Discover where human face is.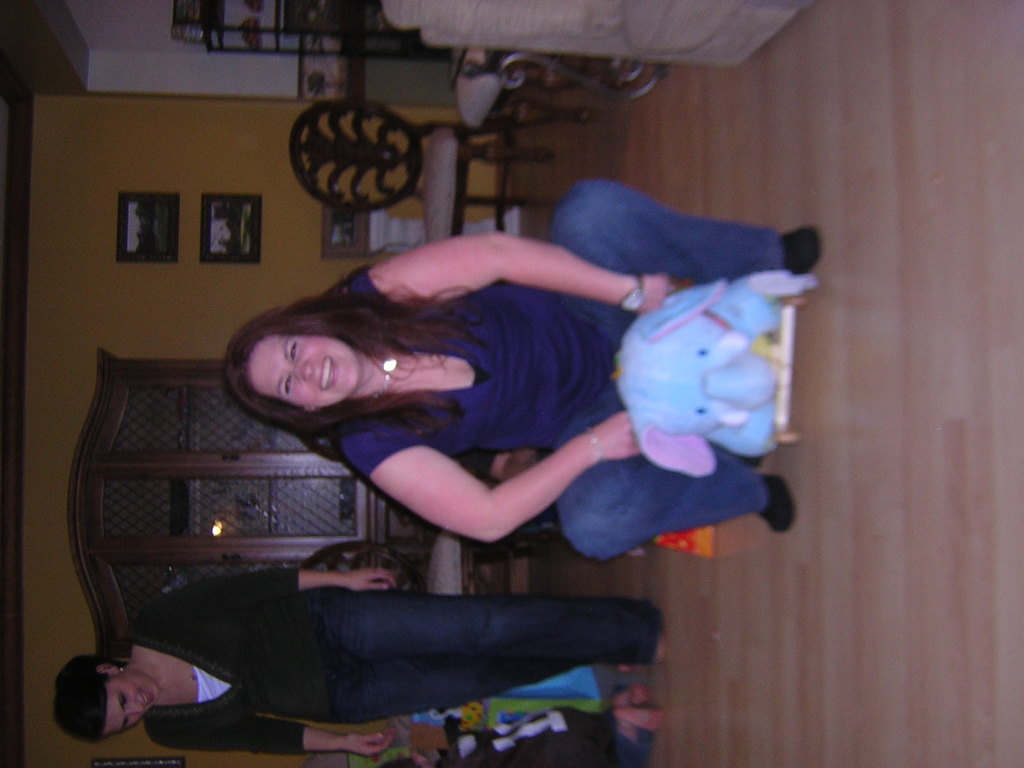
Discovered at detection(251, 342, 358, 408).
